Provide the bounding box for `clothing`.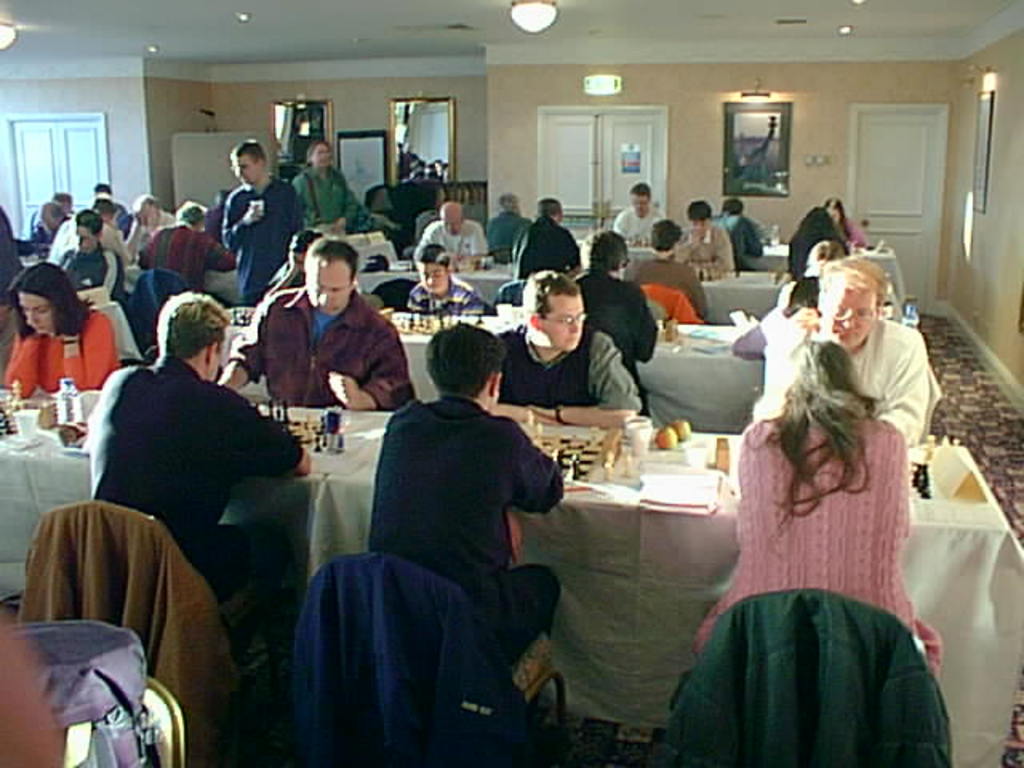
[488, 208, 536, 267].
